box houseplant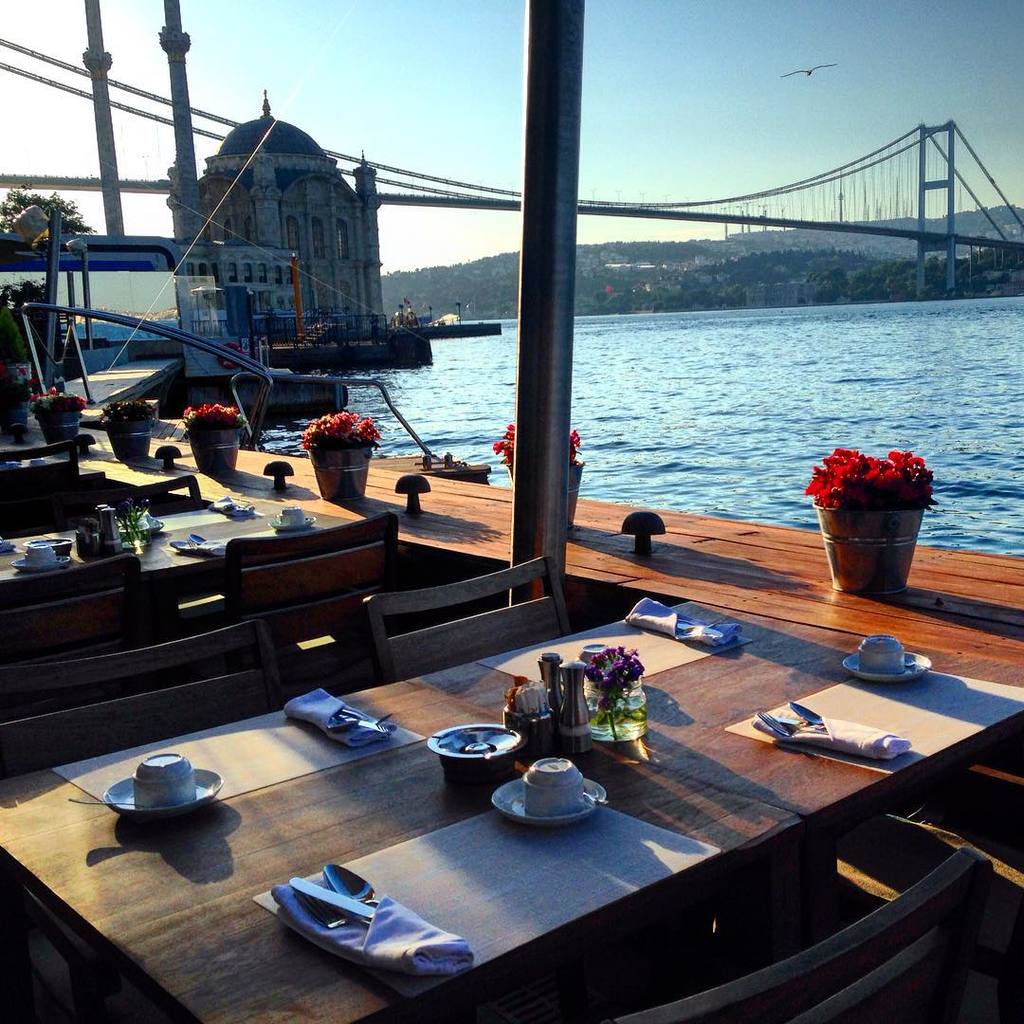
locate(293, 400, 389, 522)
